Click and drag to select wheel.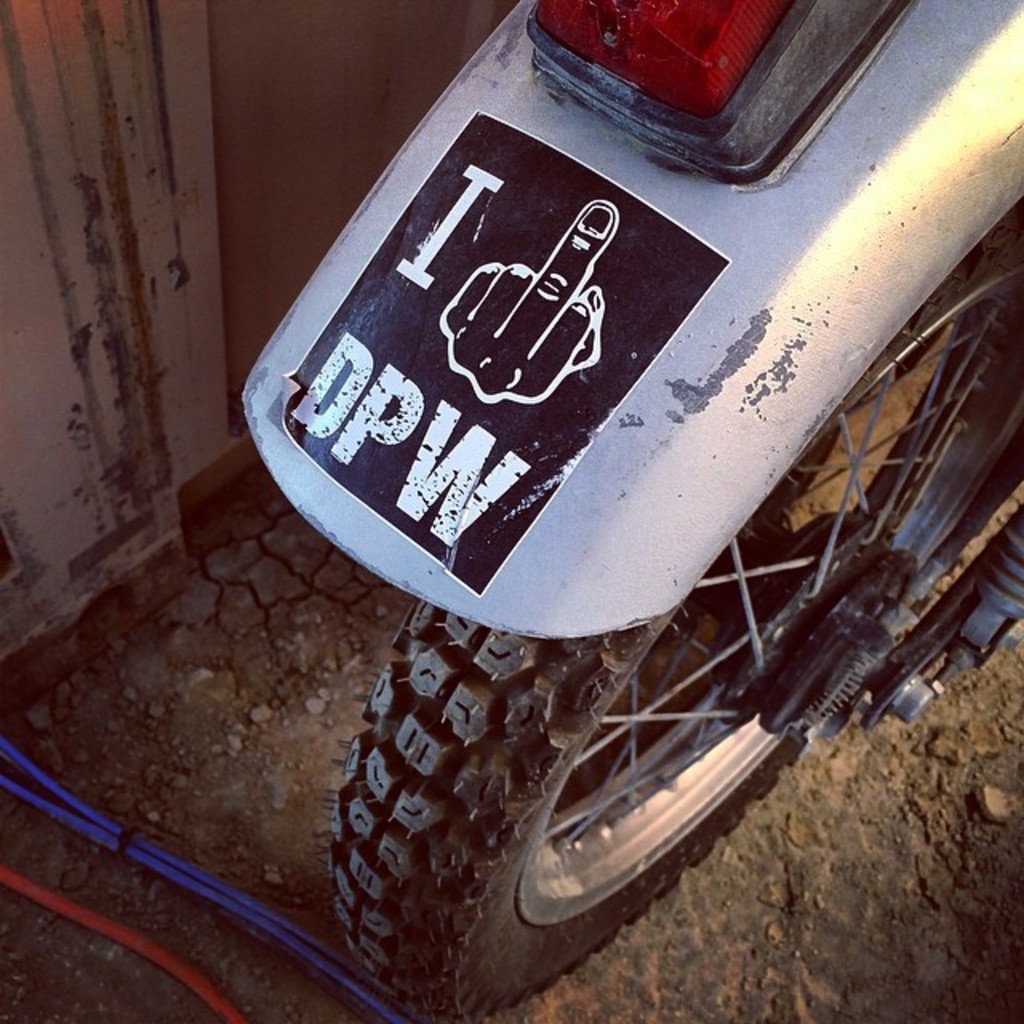
Selection: select_region(194, 82, 1016, 984).
